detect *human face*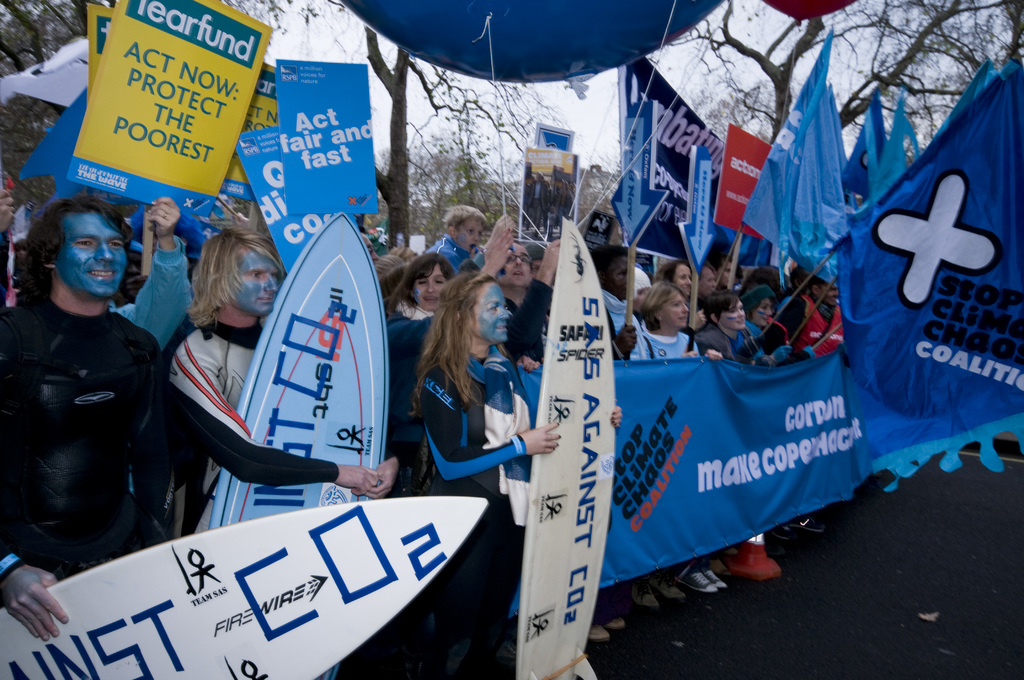
box(660, 293, 690, 330)
